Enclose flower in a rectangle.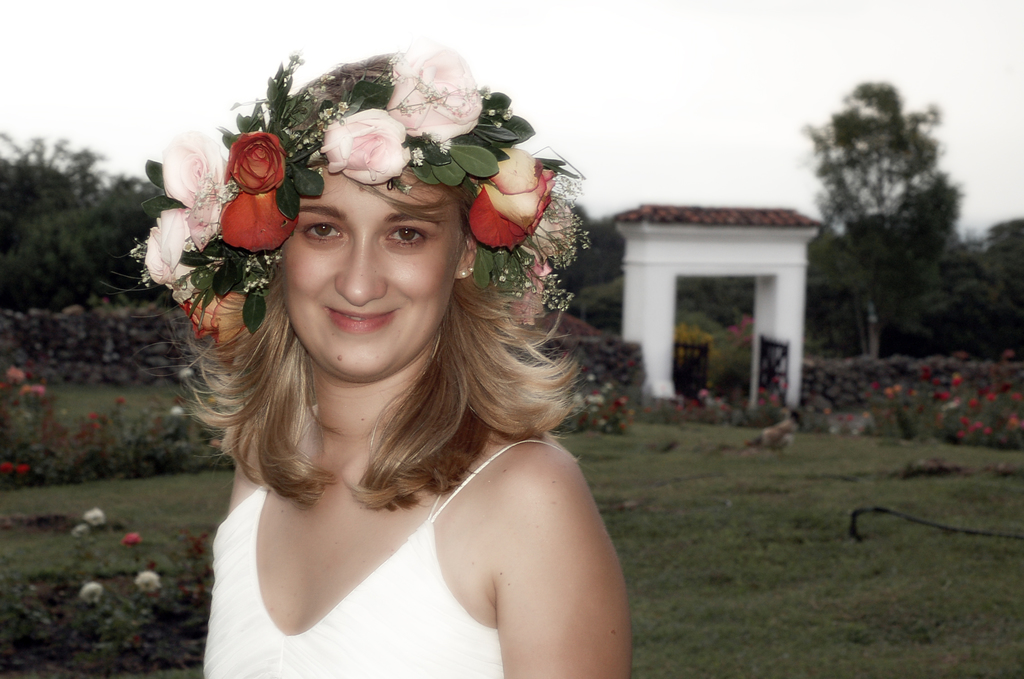
pyautogui.locateOnScreen(129, 634, 143, 646).
